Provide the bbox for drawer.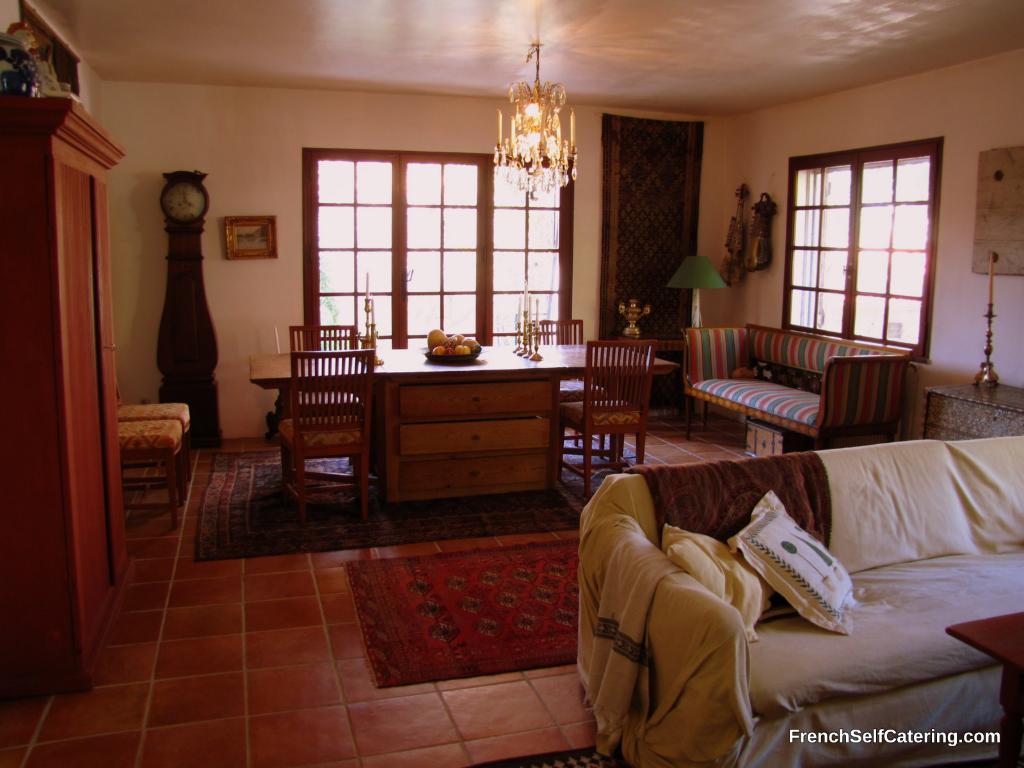
{"x1": 398, "y1": 454, "x2": 552, "y2": 488}.
